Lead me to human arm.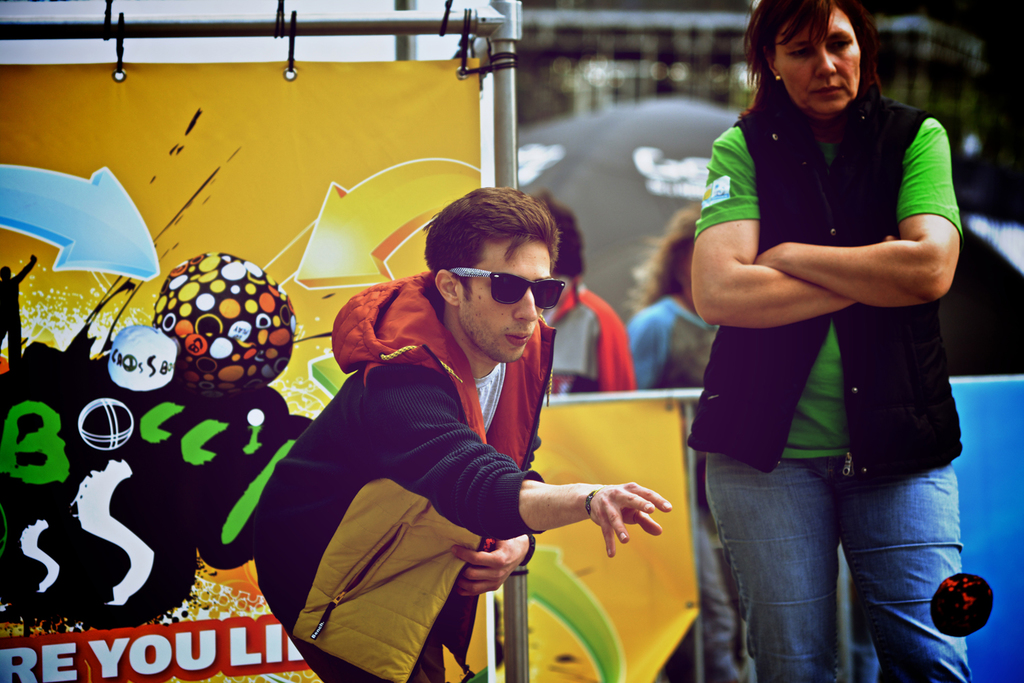
Lead to (x1=693, y1=141, x2=858, y2=331).
